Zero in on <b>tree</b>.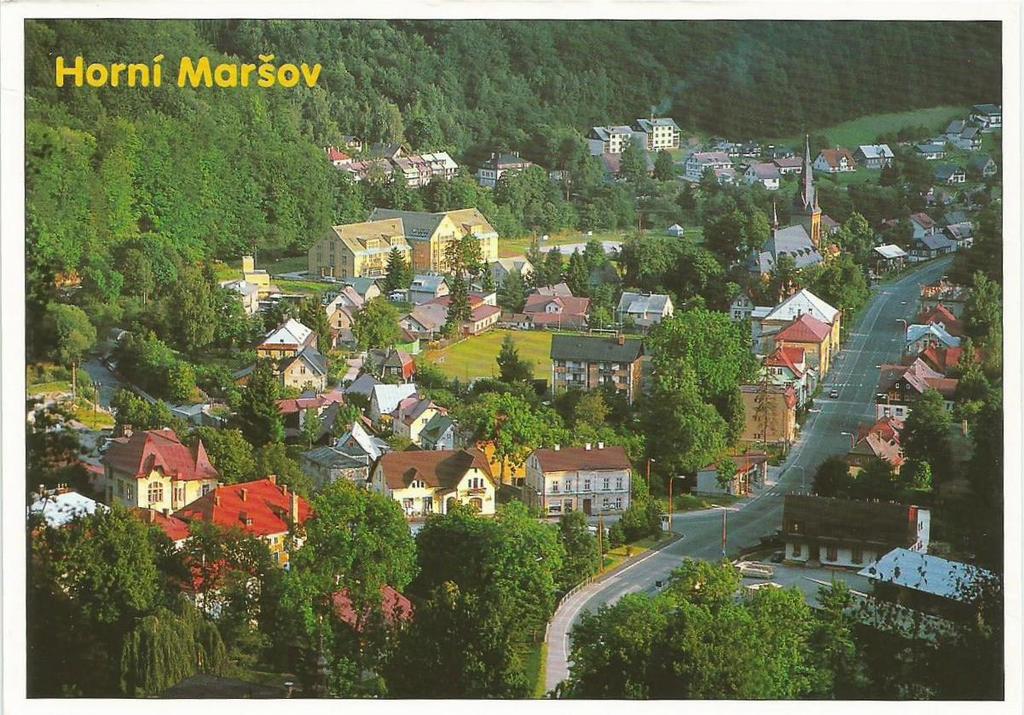
Zeroed in: [x1=309, y1=479, x2=420, y2=631].
